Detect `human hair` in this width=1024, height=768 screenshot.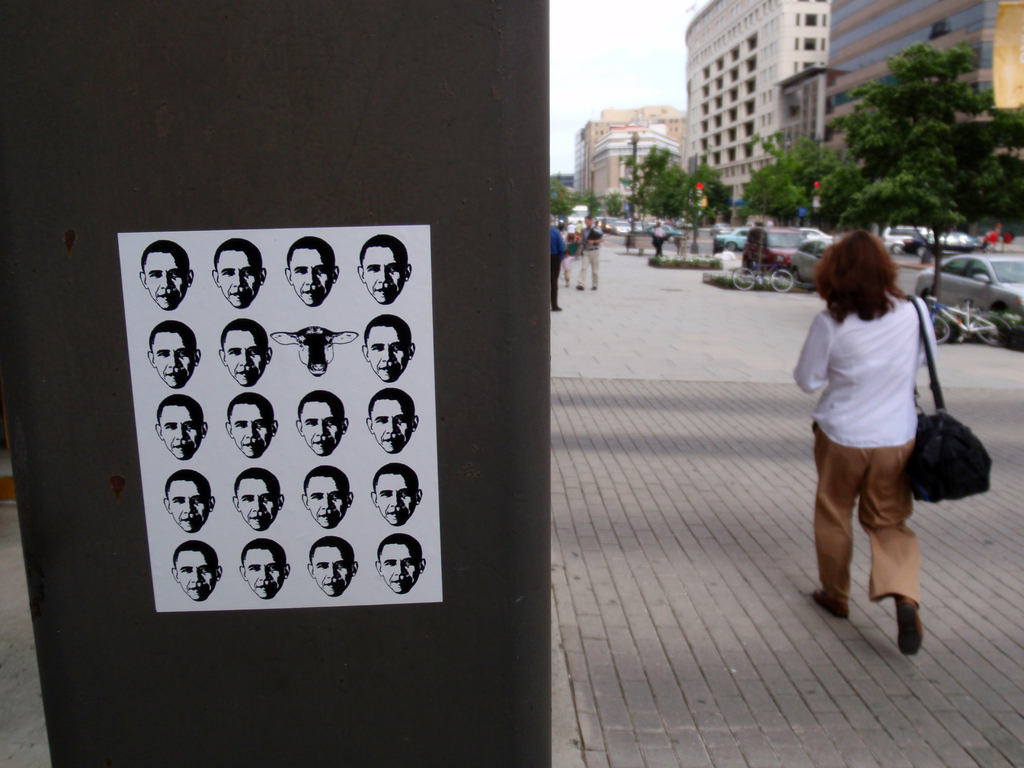
Detection: 369, 387, 413, 422.
